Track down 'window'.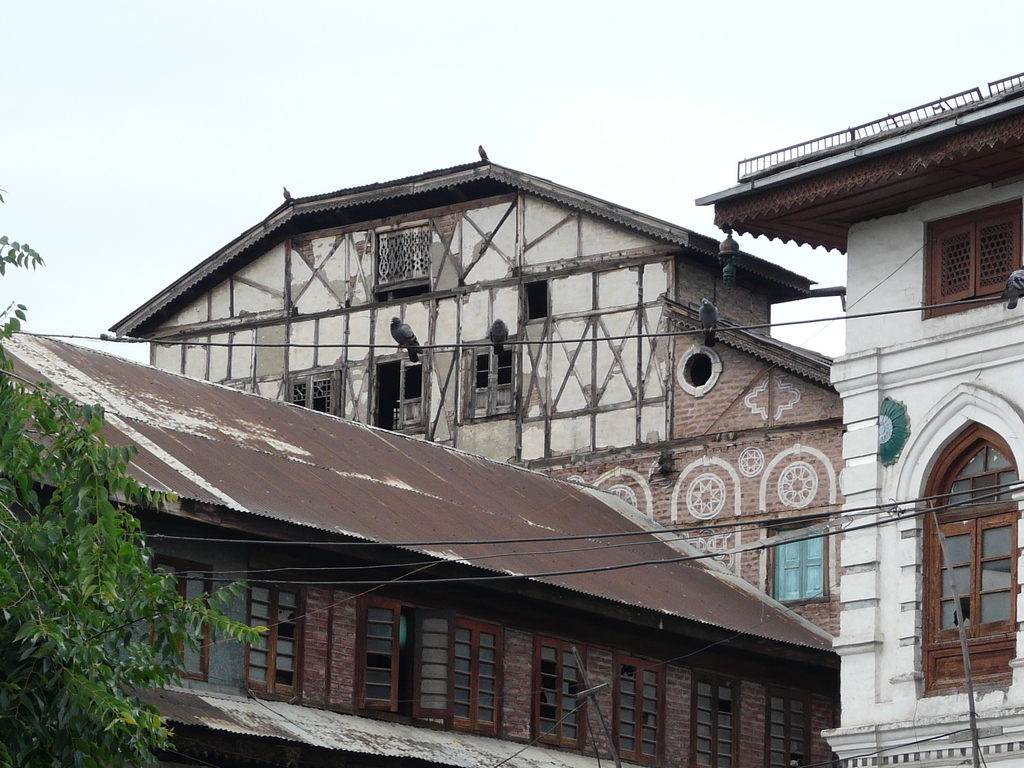
Tracked to (left=762, top=691, right=812, bottom=767).
